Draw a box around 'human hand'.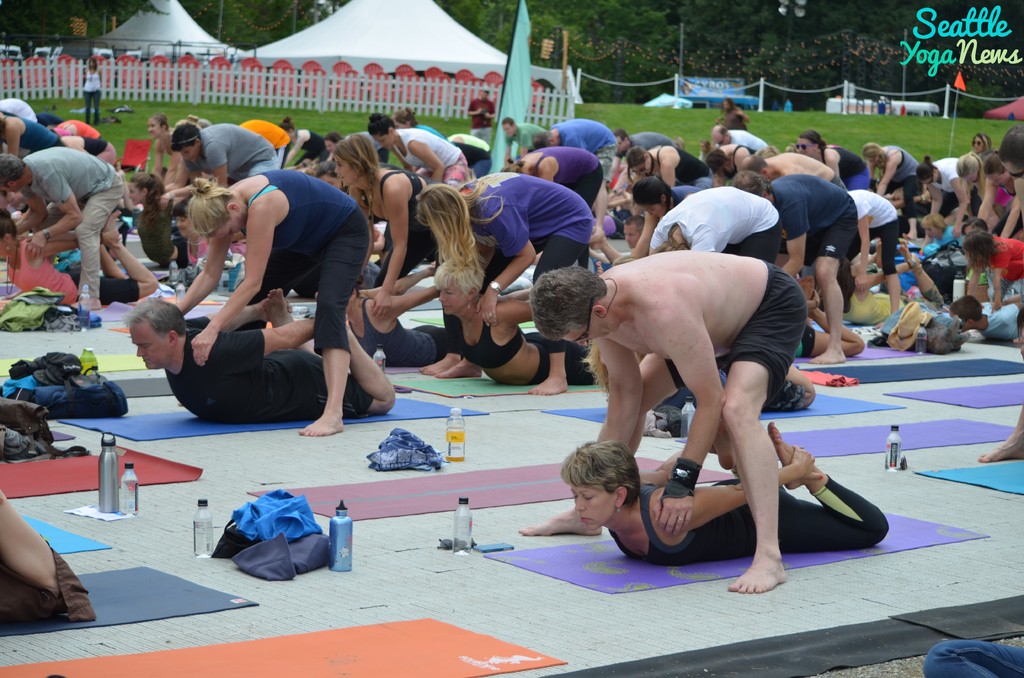
854 272 870 295.
